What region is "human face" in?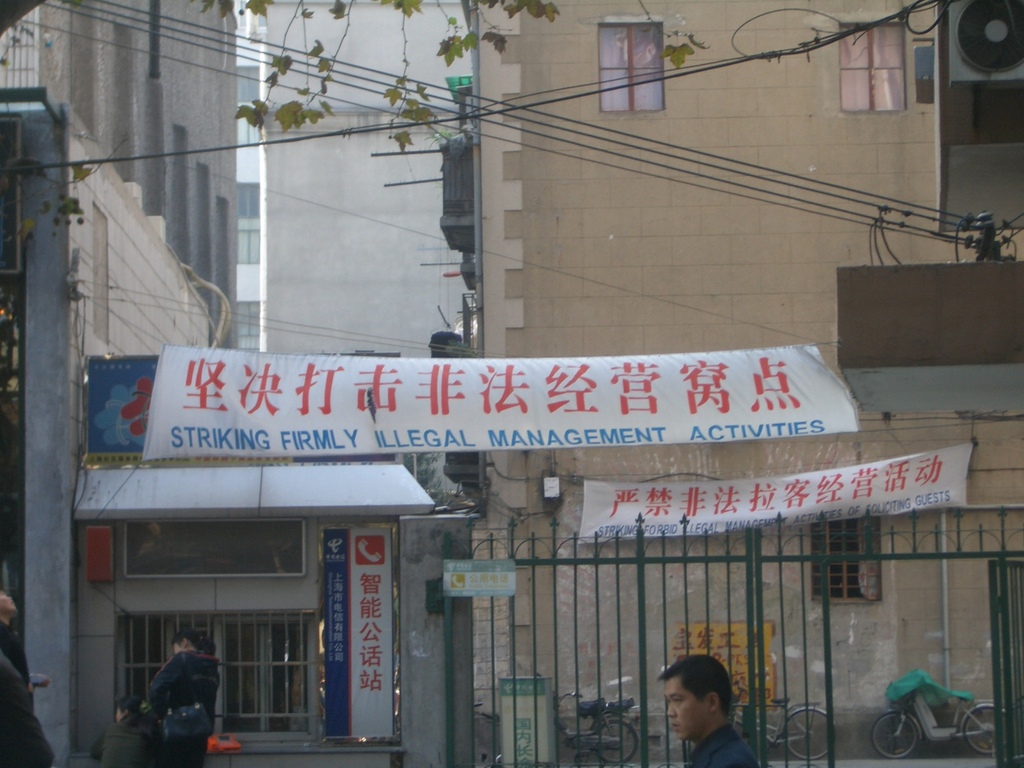
detection(665, 679, 698, 740).
